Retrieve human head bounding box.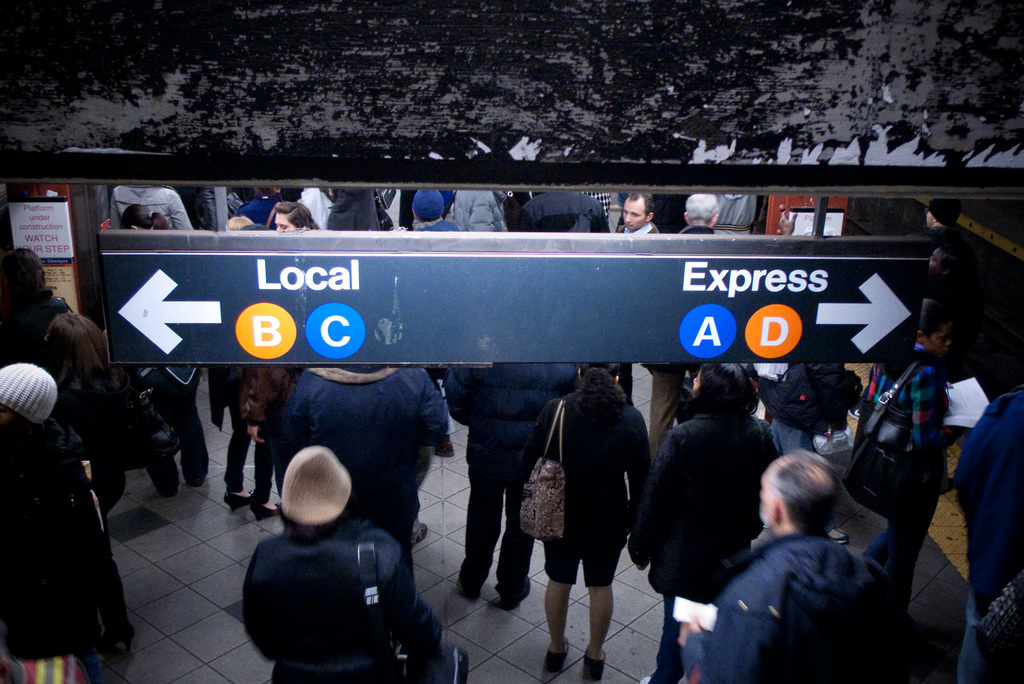
Bounding box: [266, 453, 345, 546].
